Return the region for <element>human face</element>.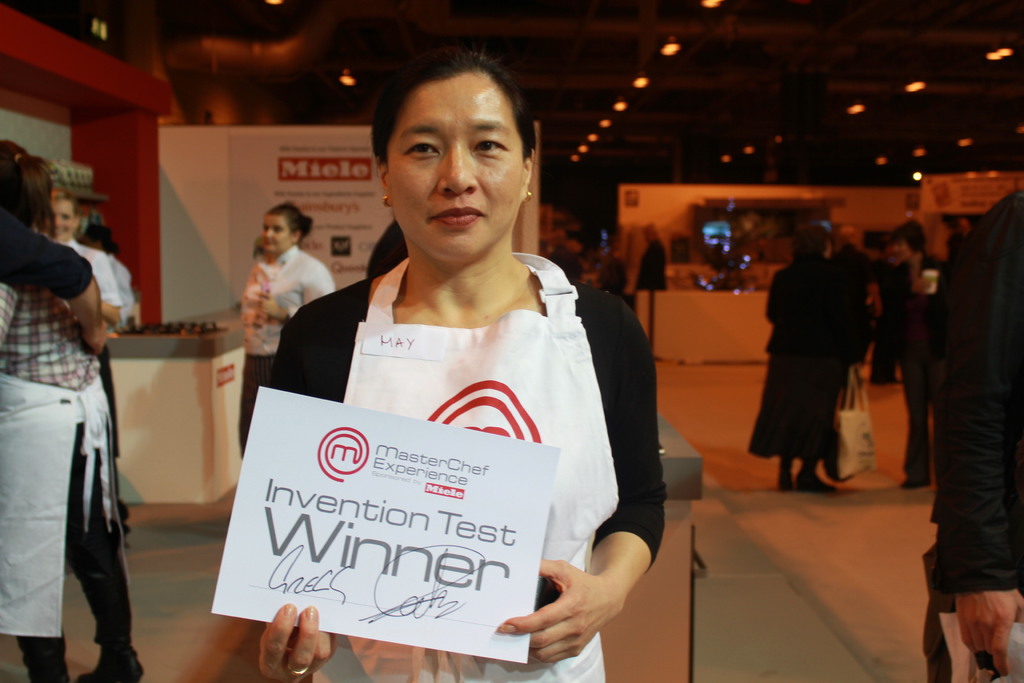
(894,239,911,268).
